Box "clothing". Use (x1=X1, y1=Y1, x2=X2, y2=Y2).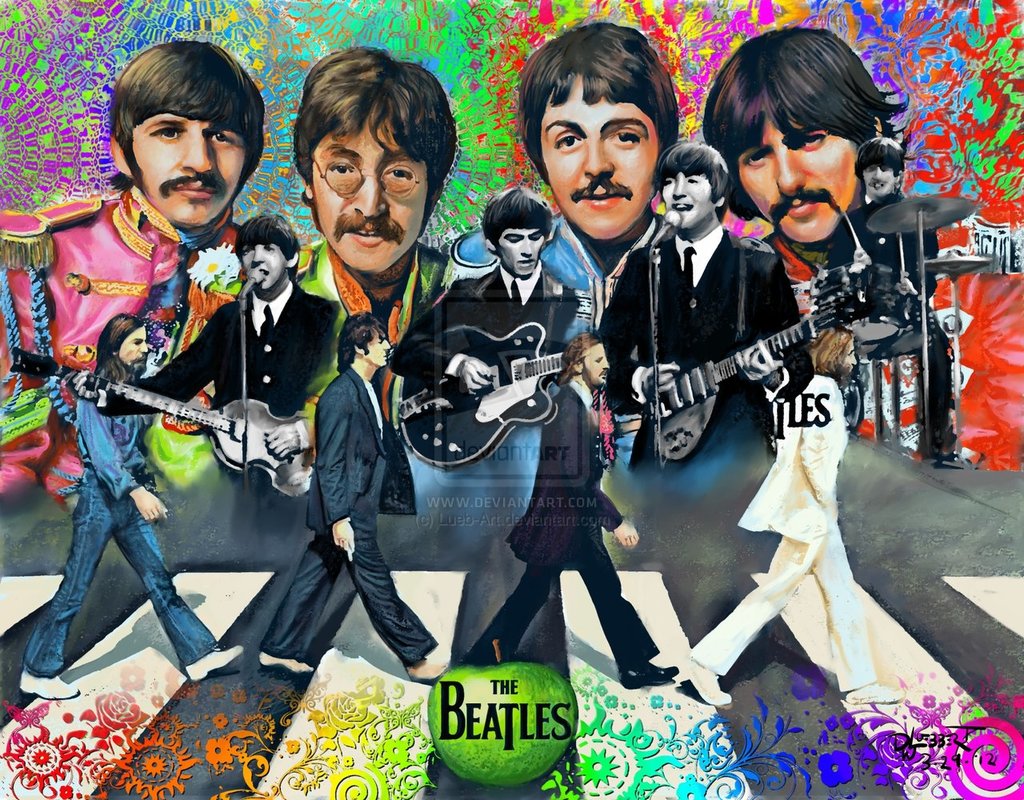
(x1=467, y1=375, x2=658, y2=678).
